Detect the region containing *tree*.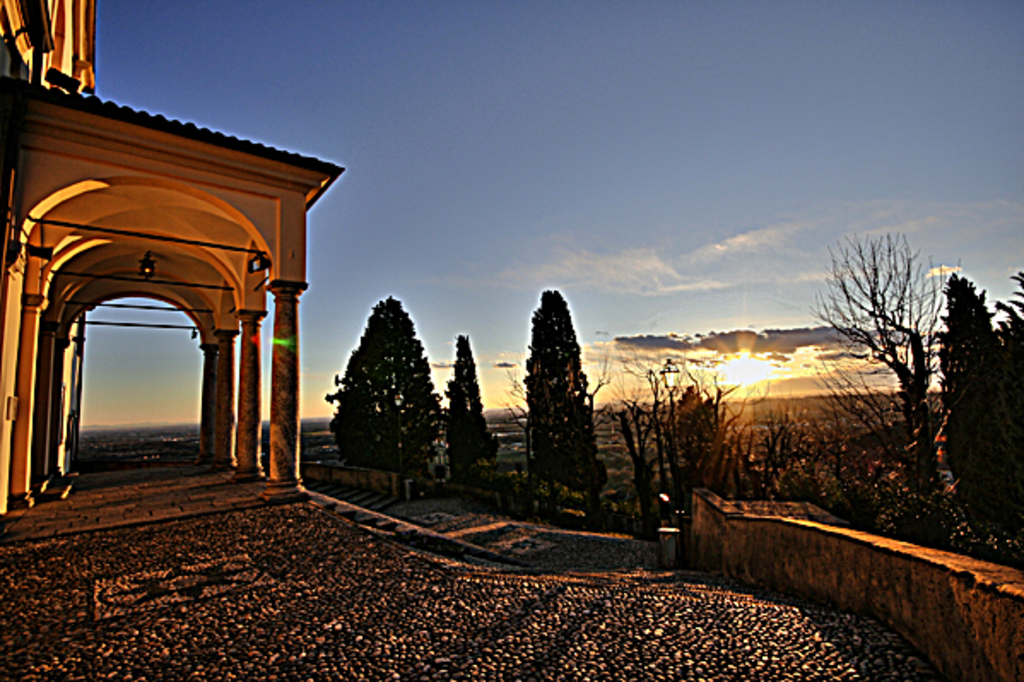
{"x1": 525, "y1": 287, "x2": 607, "y2": 520}.
